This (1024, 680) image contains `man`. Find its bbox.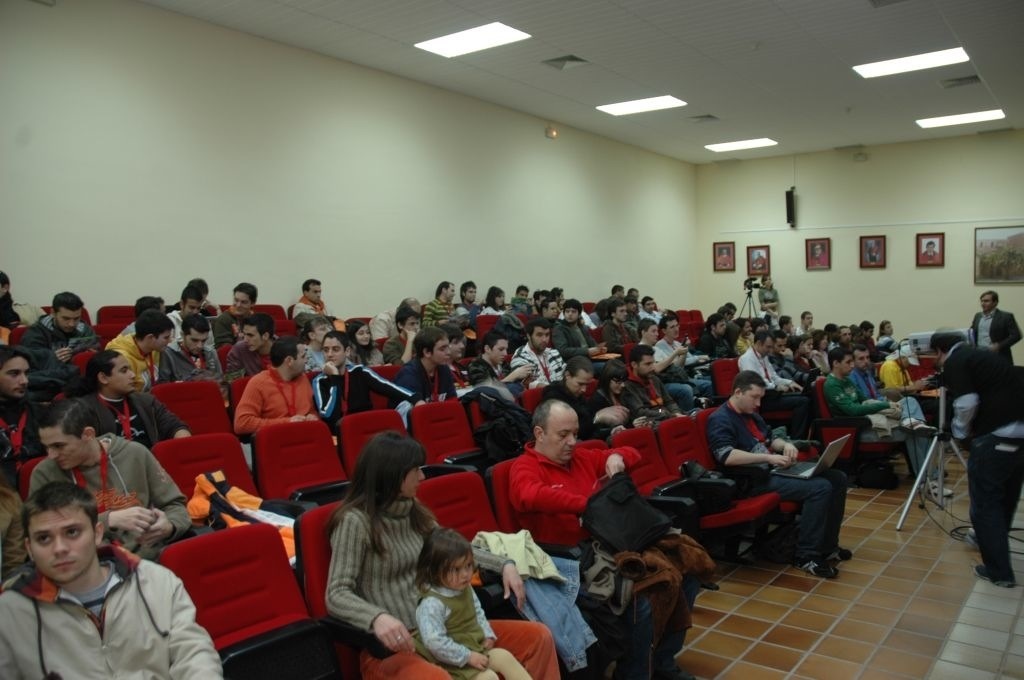
detection(696, 316, 734, 359).
